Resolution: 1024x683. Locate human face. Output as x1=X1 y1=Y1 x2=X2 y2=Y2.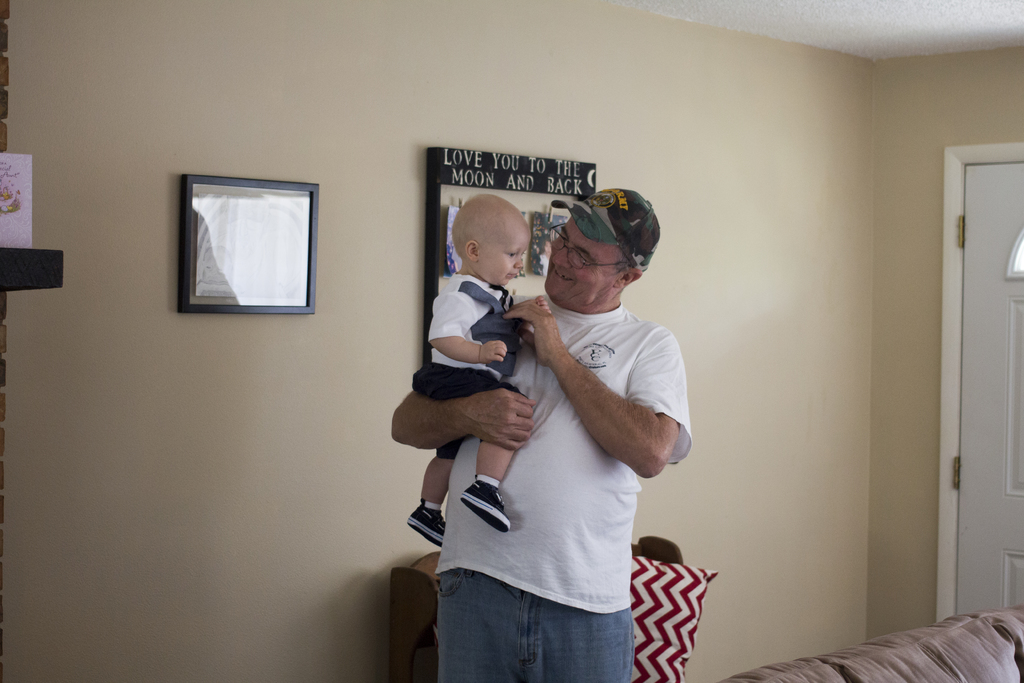
x1=542 y1=222 x2=622 y2=308.
